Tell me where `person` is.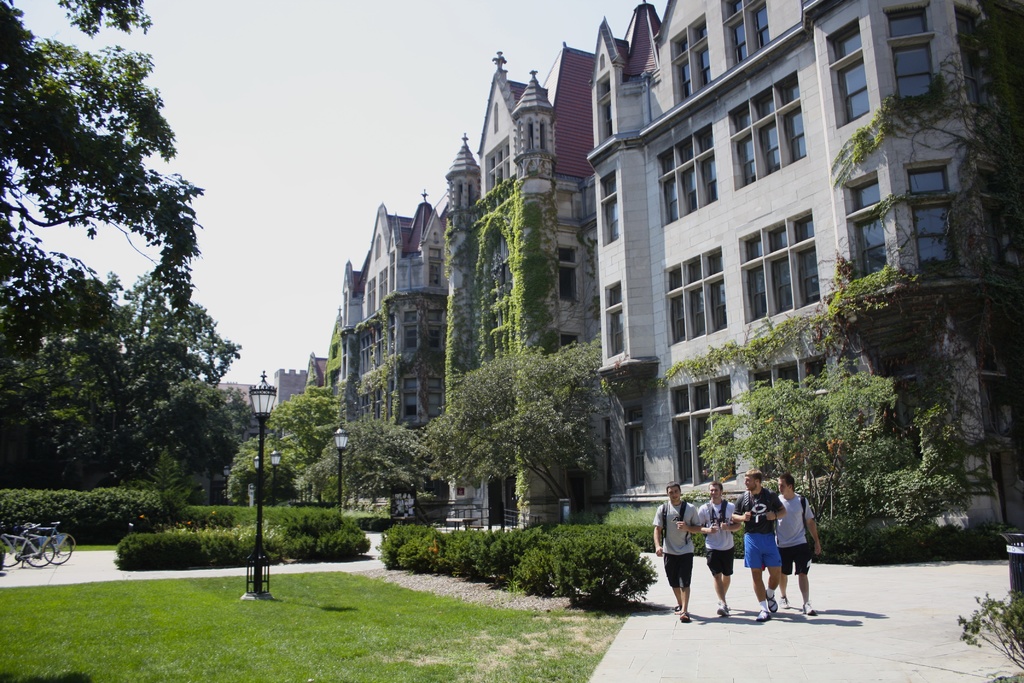
`person` is at locate(771, 472, 824, 609).
